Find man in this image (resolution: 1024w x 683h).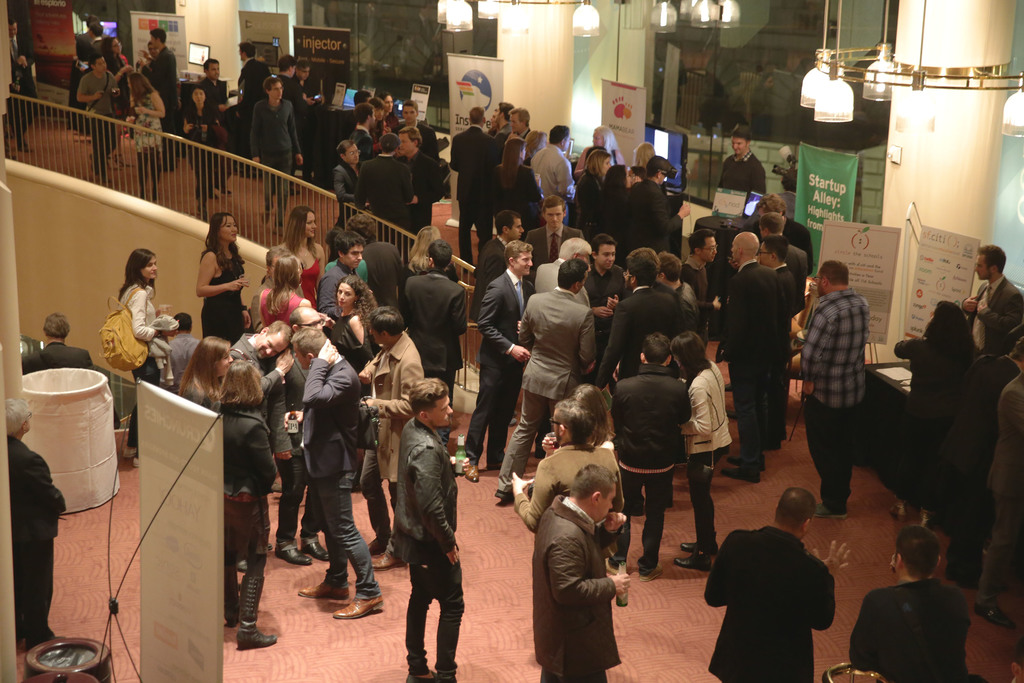
x1=615, y1=157, x2=693, y2=258.
